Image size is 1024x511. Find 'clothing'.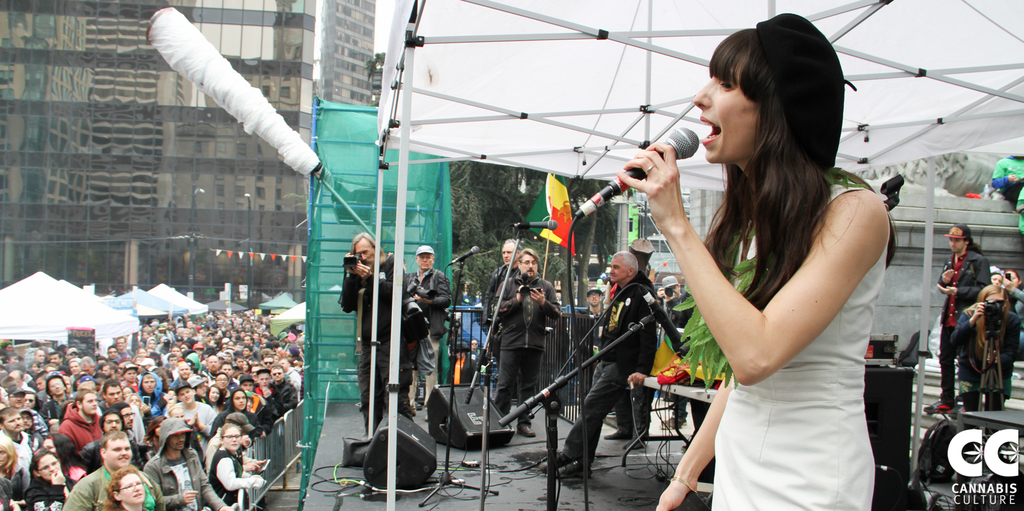
{"left": 141, "top": 420, "right": 236, "bottom": 510}.
